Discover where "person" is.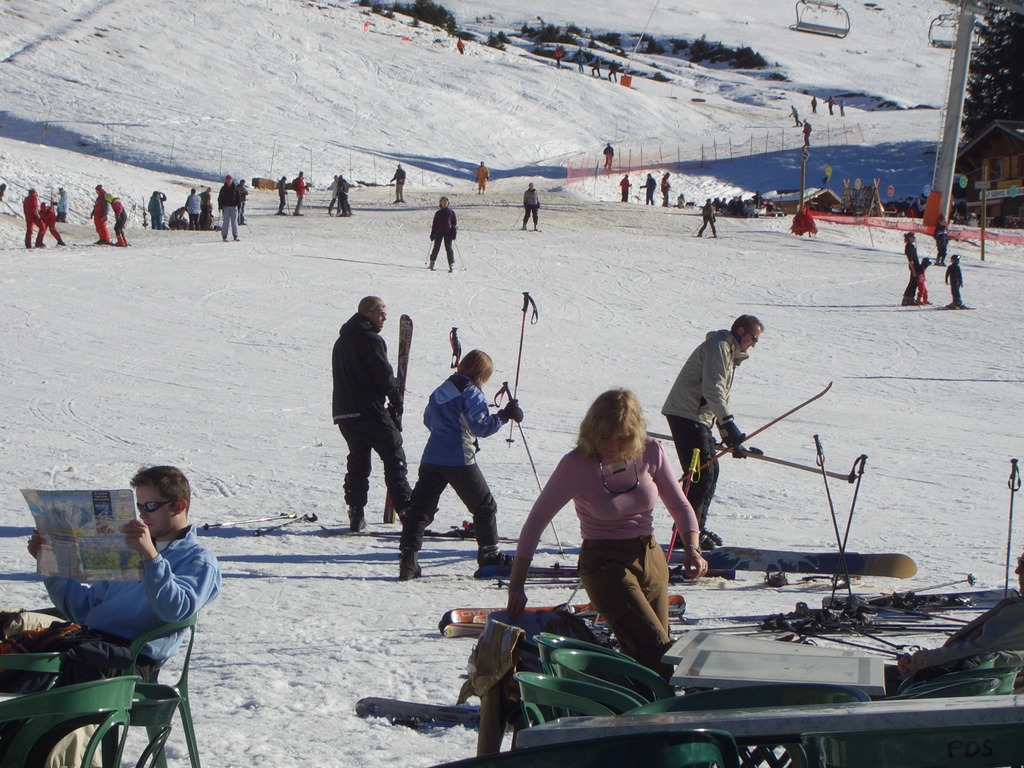
Discovered at rect(692, 198, 721, 241).
